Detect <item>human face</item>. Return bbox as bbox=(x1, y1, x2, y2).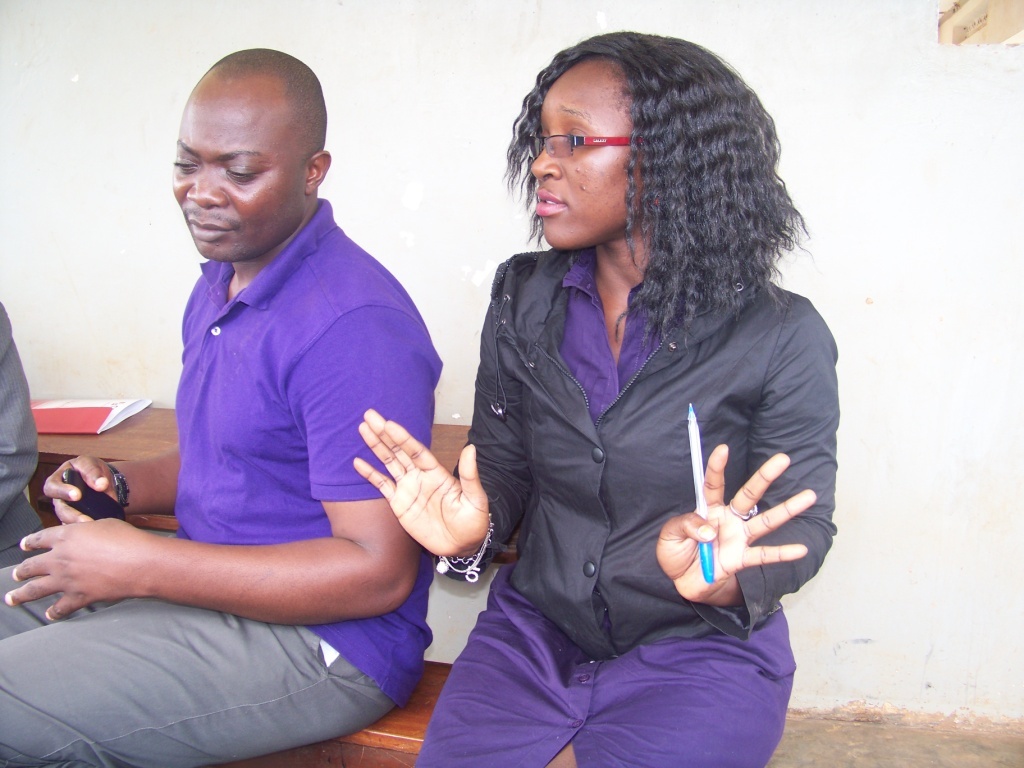
bbox=(535, 58, 644, 253).
